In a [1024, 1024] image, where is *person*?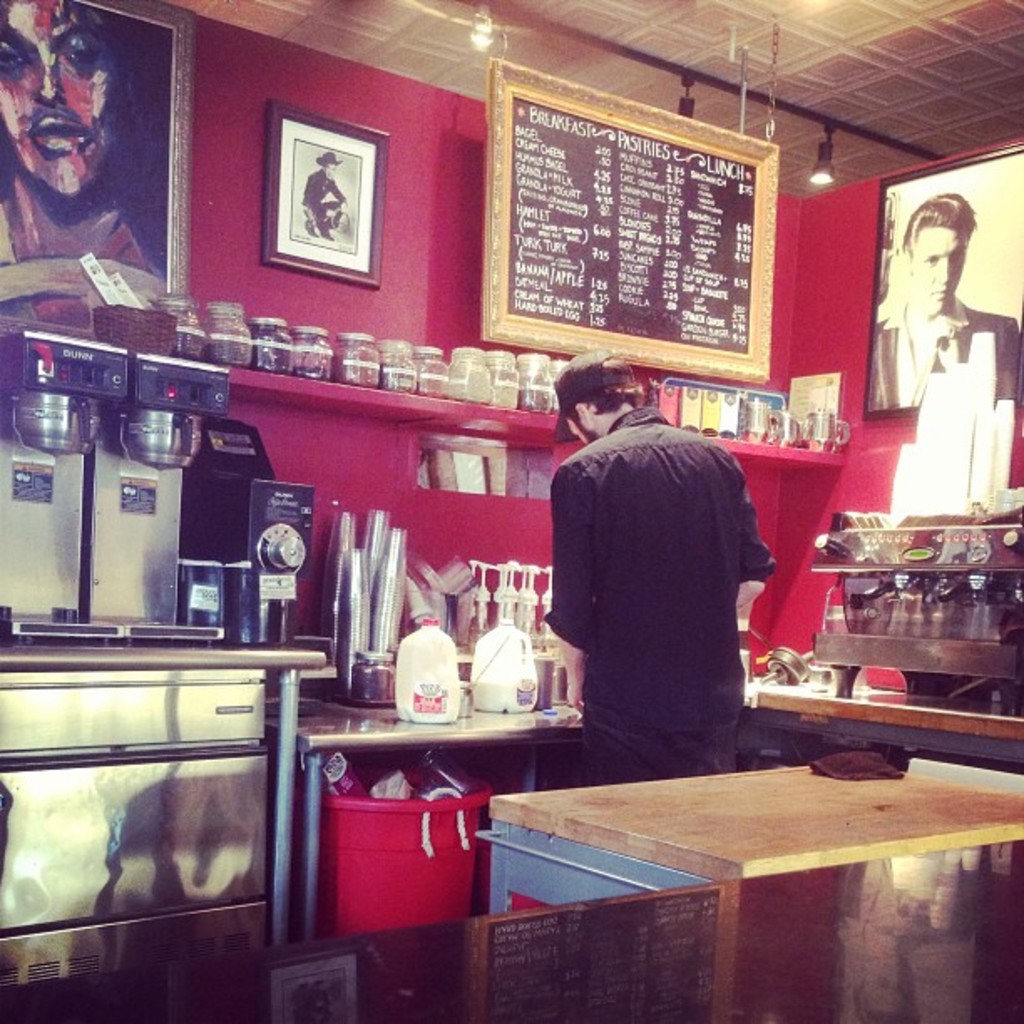
rect(547, 353, 775, 785).
